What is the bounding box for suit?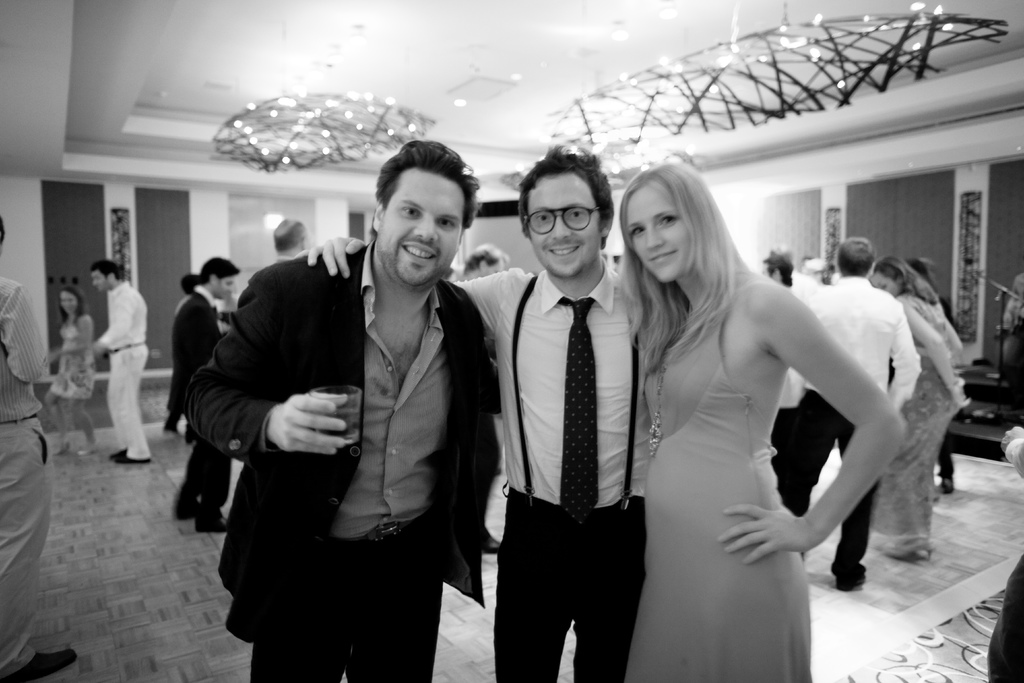
<bbox>173, 288, 232, 513</bbox>.
